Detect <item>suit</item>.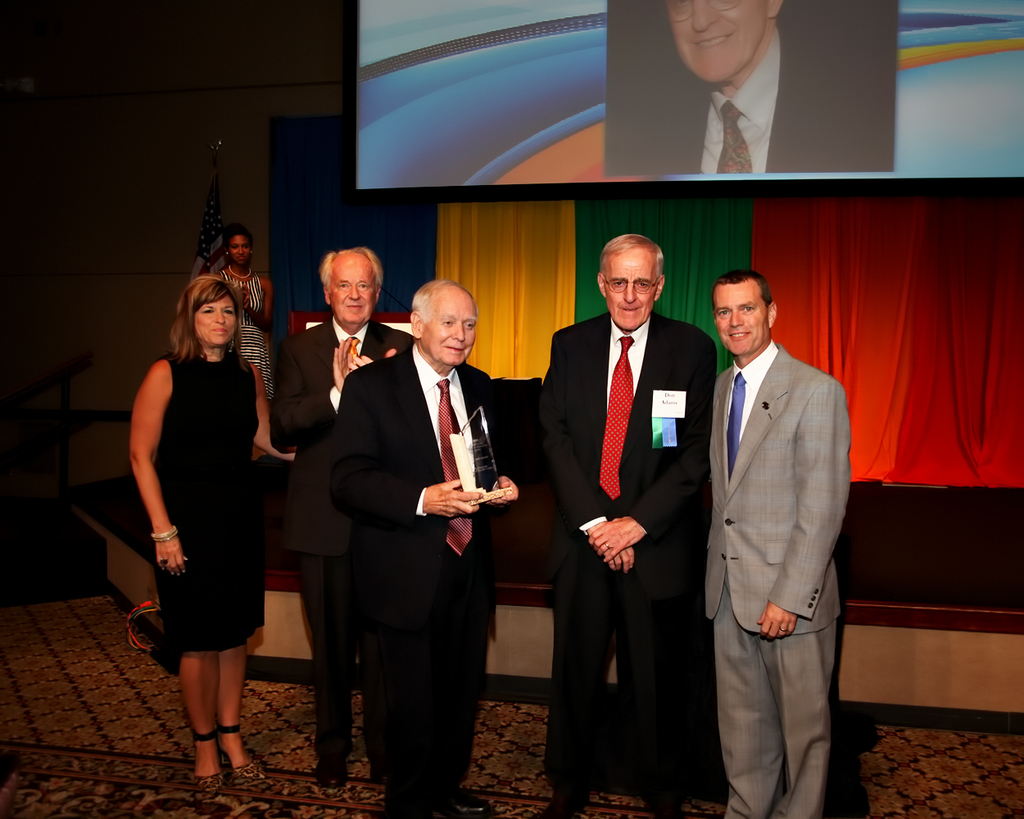
Detected at (x1=328, y1=334, x2=532, y2=800).
